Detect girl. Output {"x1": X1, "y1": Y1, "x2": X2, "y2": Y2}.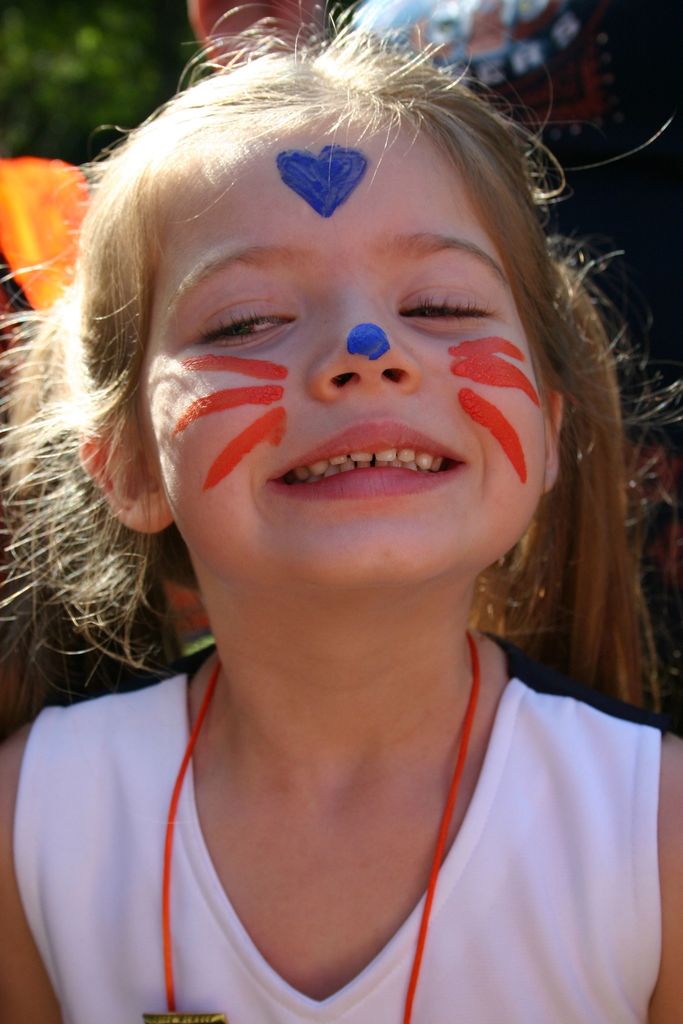
{"x1": 0, "y1": 3, "x2": 682, "y2": 1023}.
